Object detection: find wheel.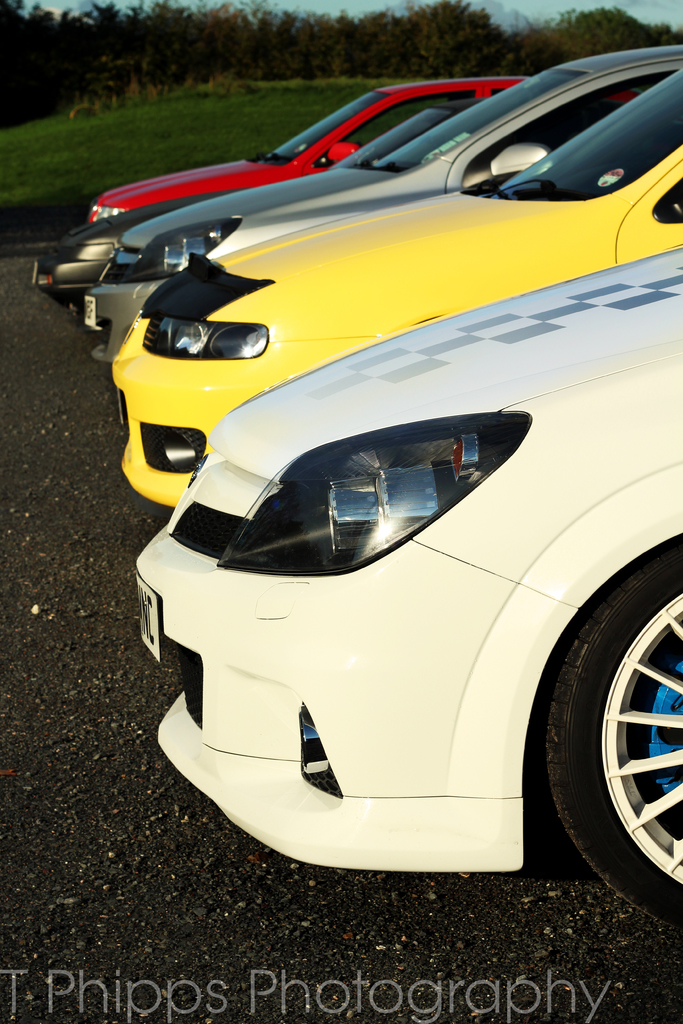
x1=513, y1=506, x2=682, y2=888.
